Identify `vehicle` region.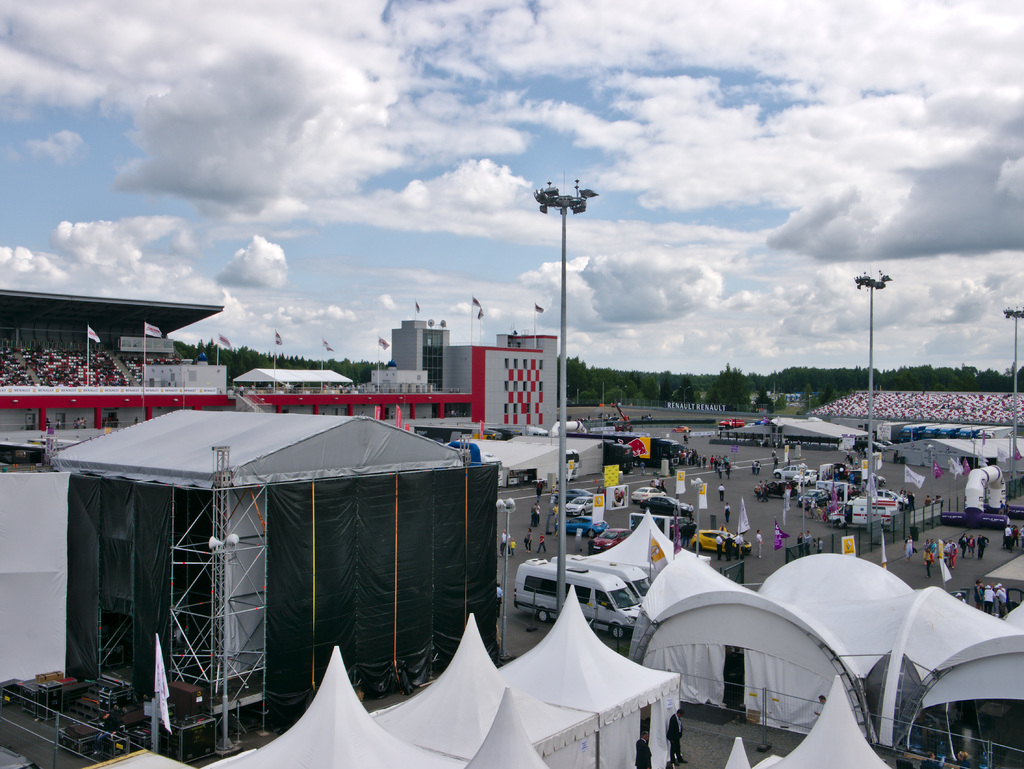
Region: <bbox>595, 523, 628, 547</bbox>.
